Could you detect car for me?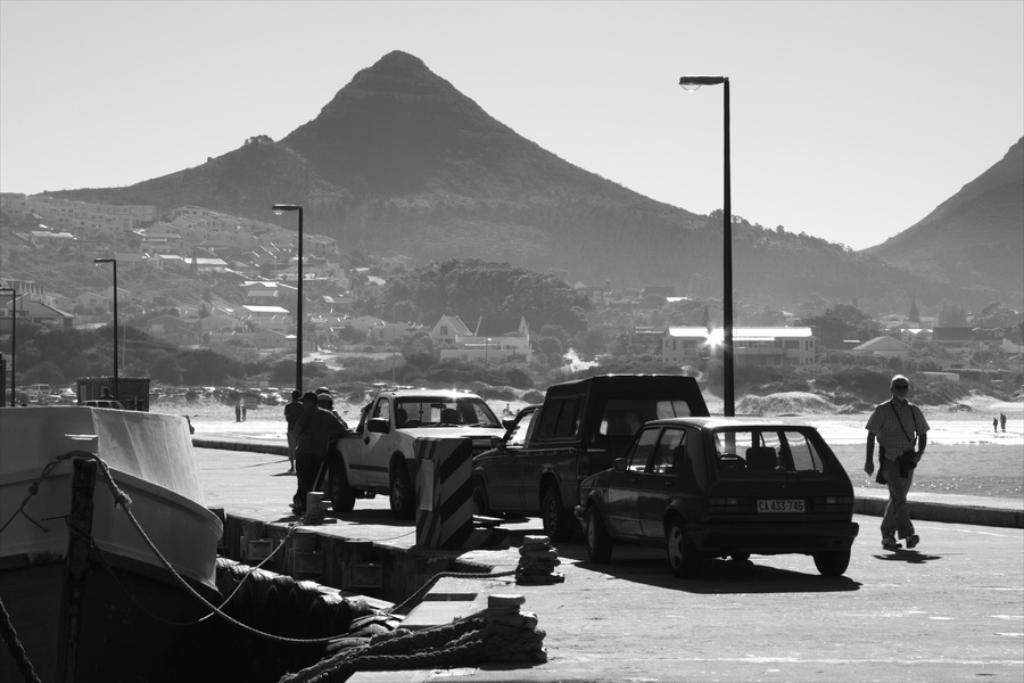
Detection result: bbox=[573, 417, 859, 577].
